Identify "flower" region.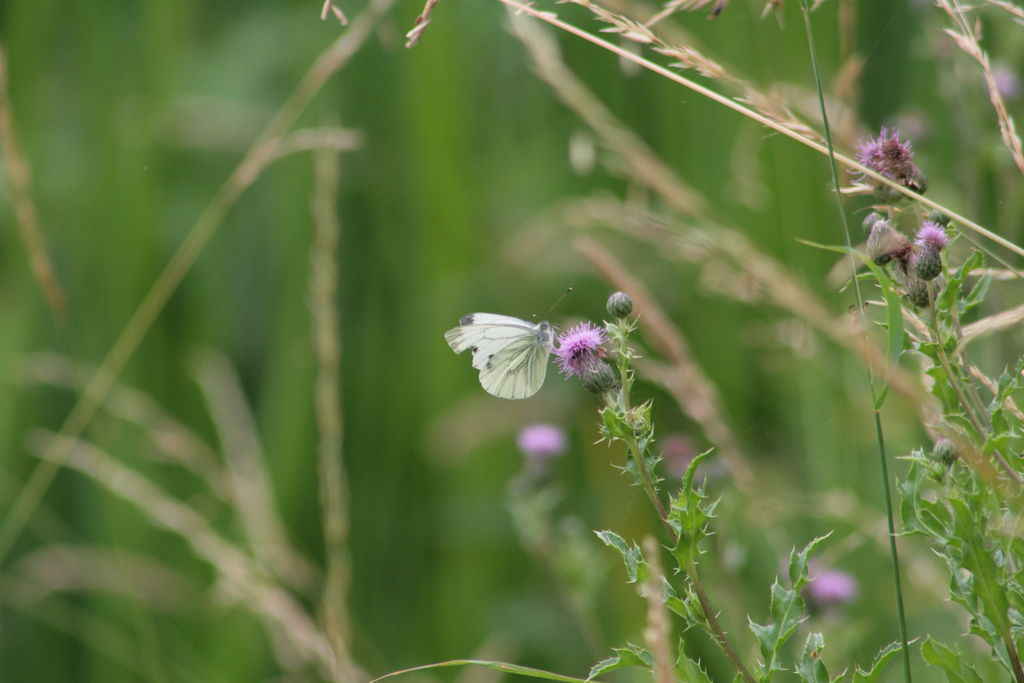
Region: (804,562,861,612).
